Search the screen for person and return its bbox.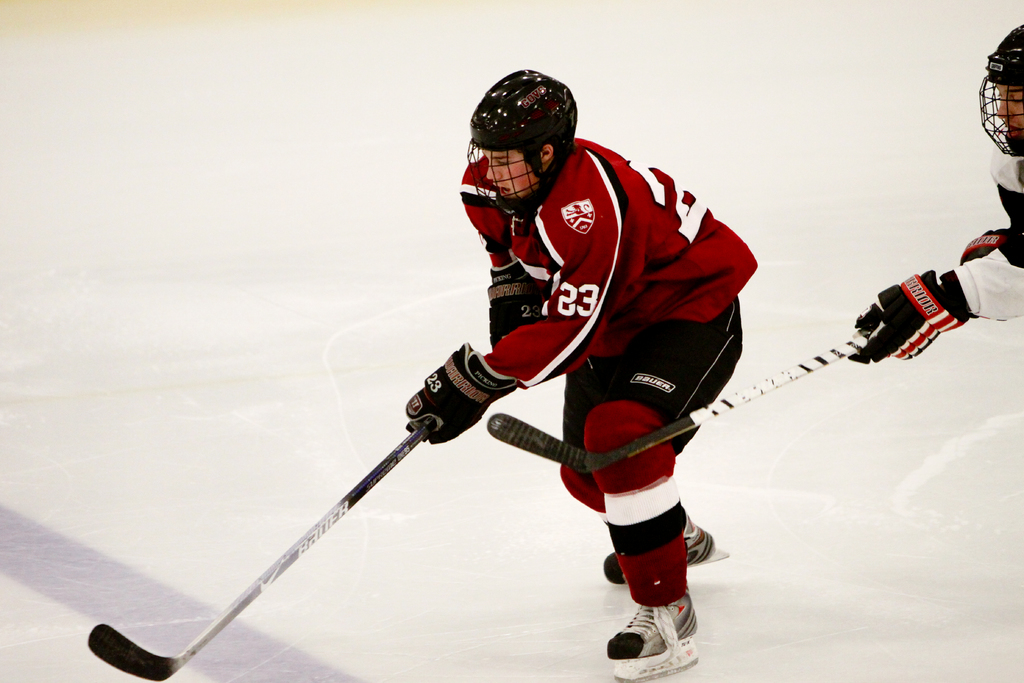
Found: bbox=[459, 29, 755, 677].
